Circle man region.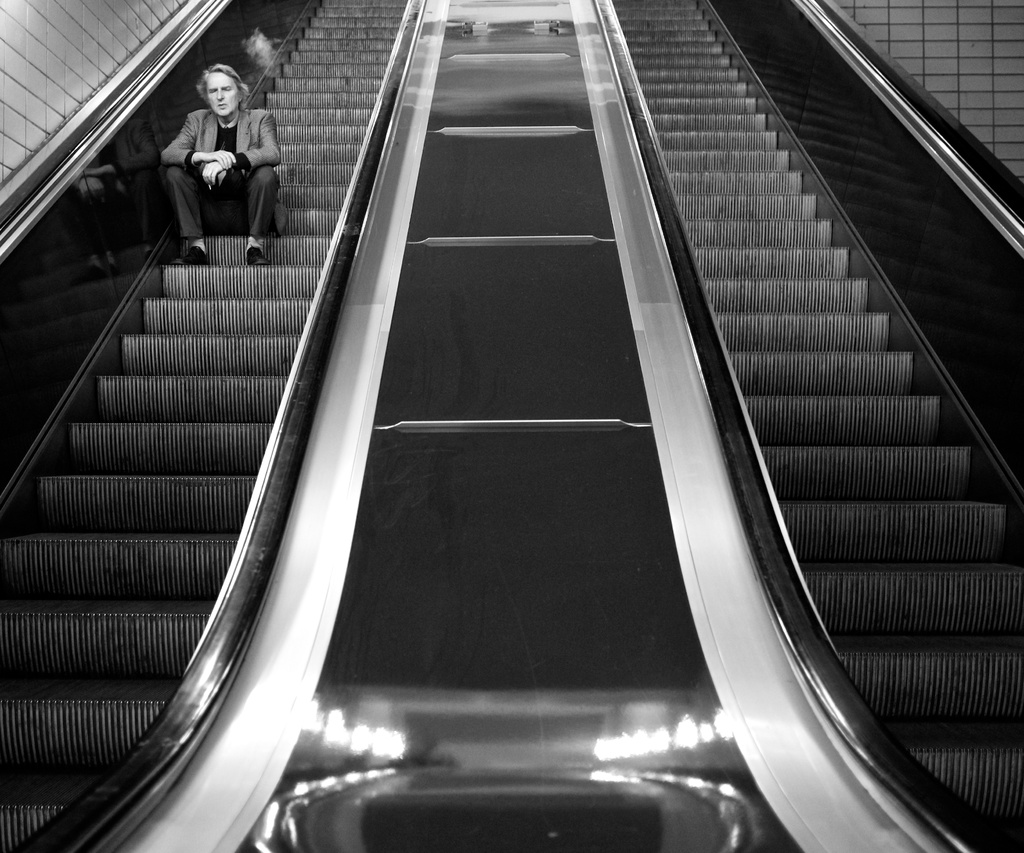
Region: (x1=159, y1=64, x2=282, y2=267).
